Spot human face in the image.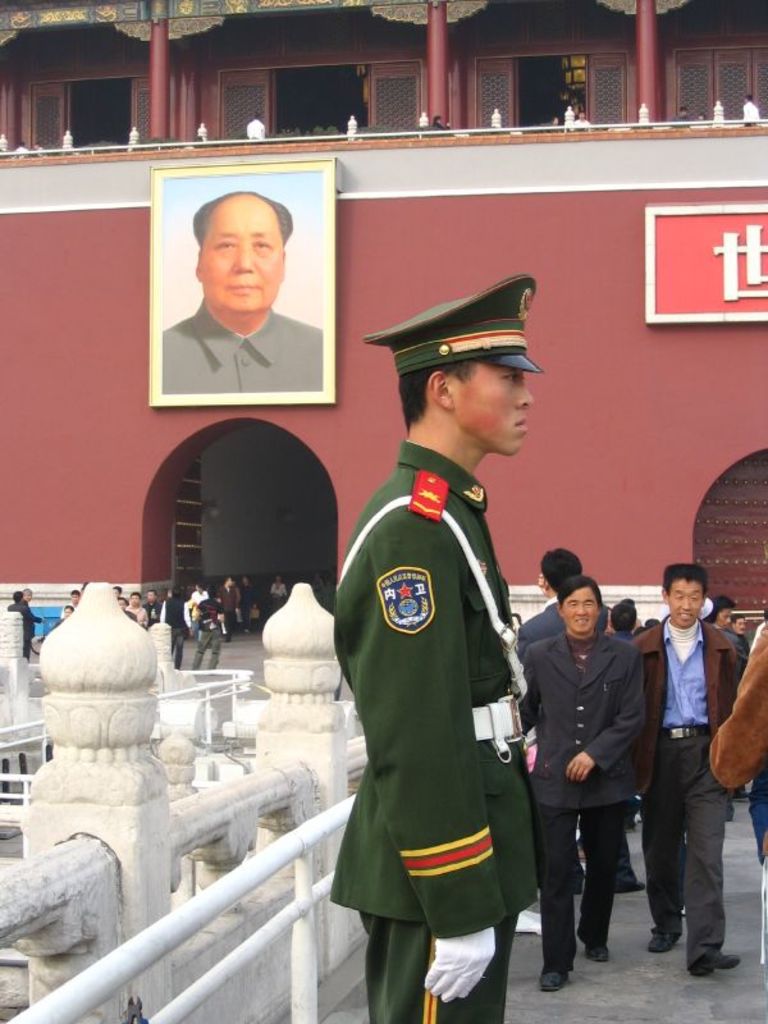
human face found at (x1=201, y1=188, x2=279, y2=317).
